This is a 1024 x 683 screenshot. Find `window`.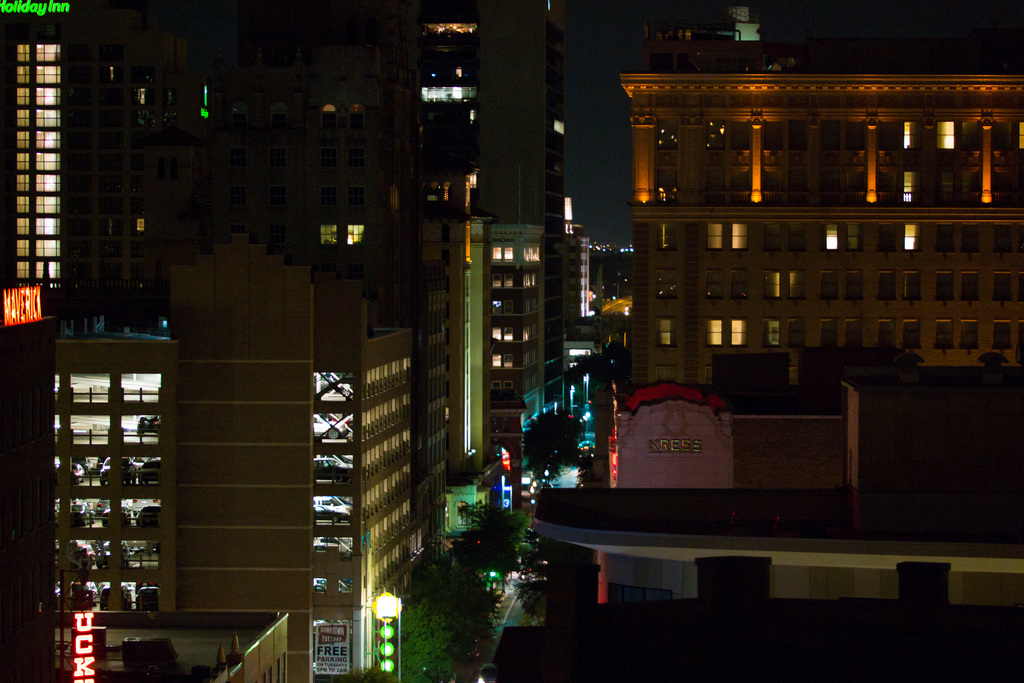
Bounding box: pyautogui.locateOnScreen(817, 224, 868, 251).
